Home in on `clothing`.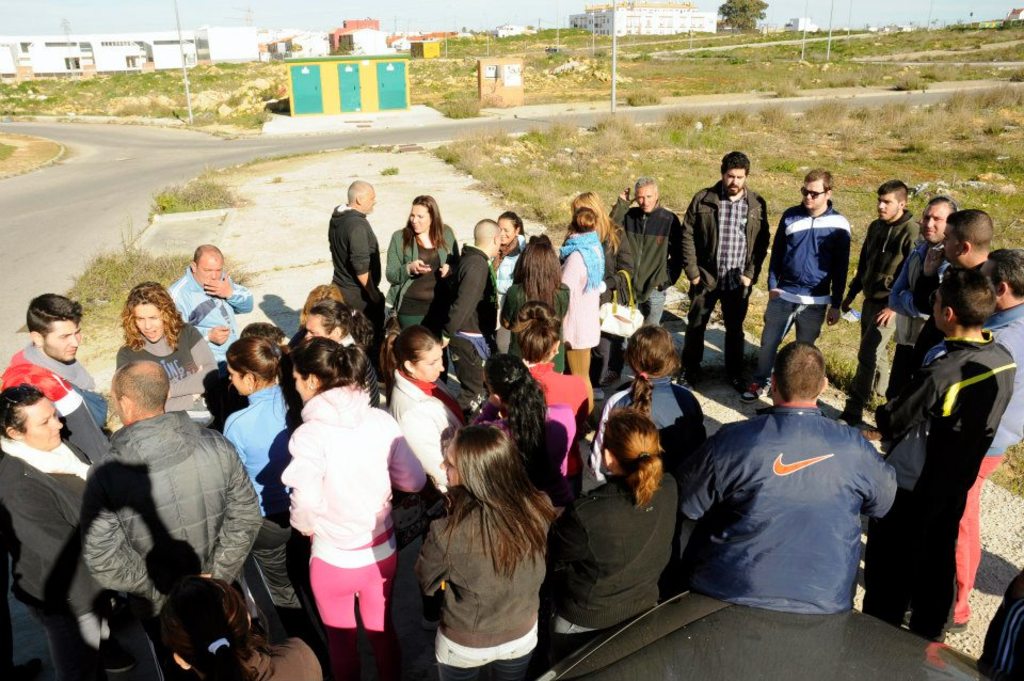
Homed in at pyautogui.locateOnScreen(735, 197, 852, 397).
